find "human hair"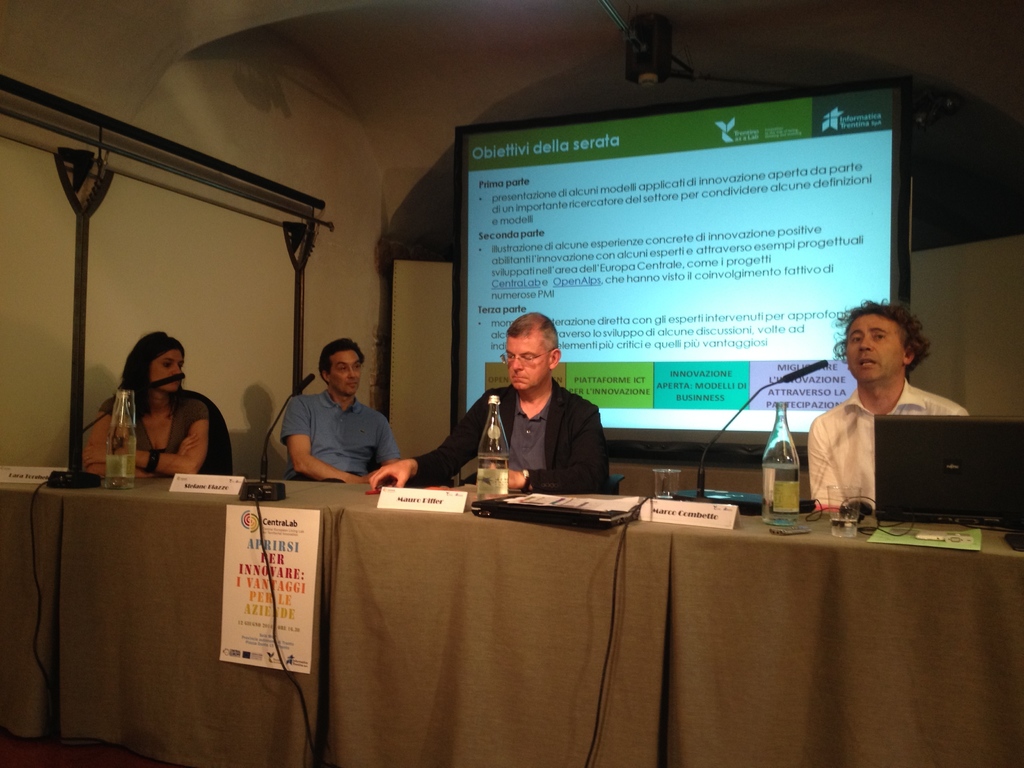
Rect(829, 296, 932, 378)
